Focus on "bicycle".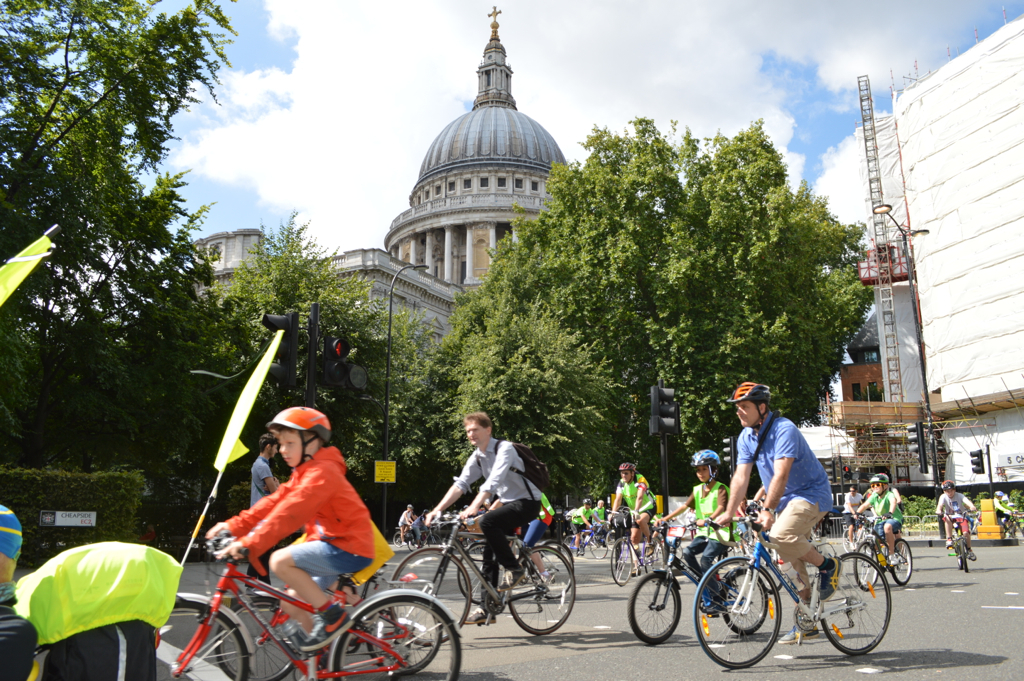
Focused at [x1=606, y1=507, x2=680, y2=592].
